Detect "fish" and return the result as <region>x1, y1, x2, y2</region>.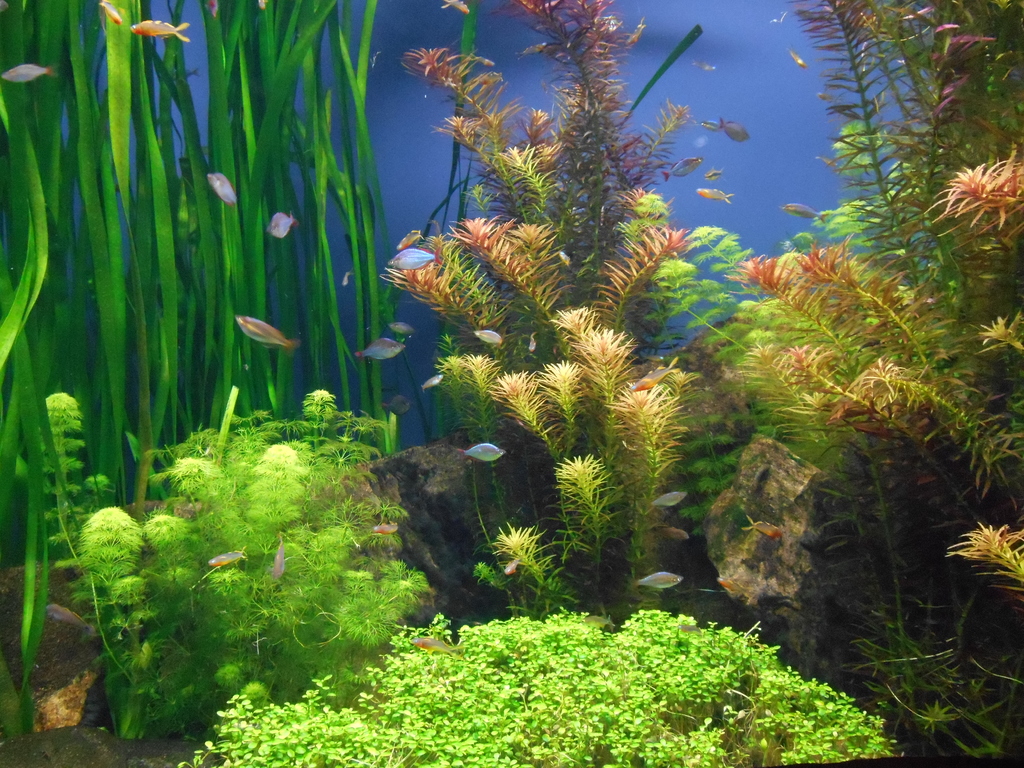
<region>631, 569, 688, 590</region>.
